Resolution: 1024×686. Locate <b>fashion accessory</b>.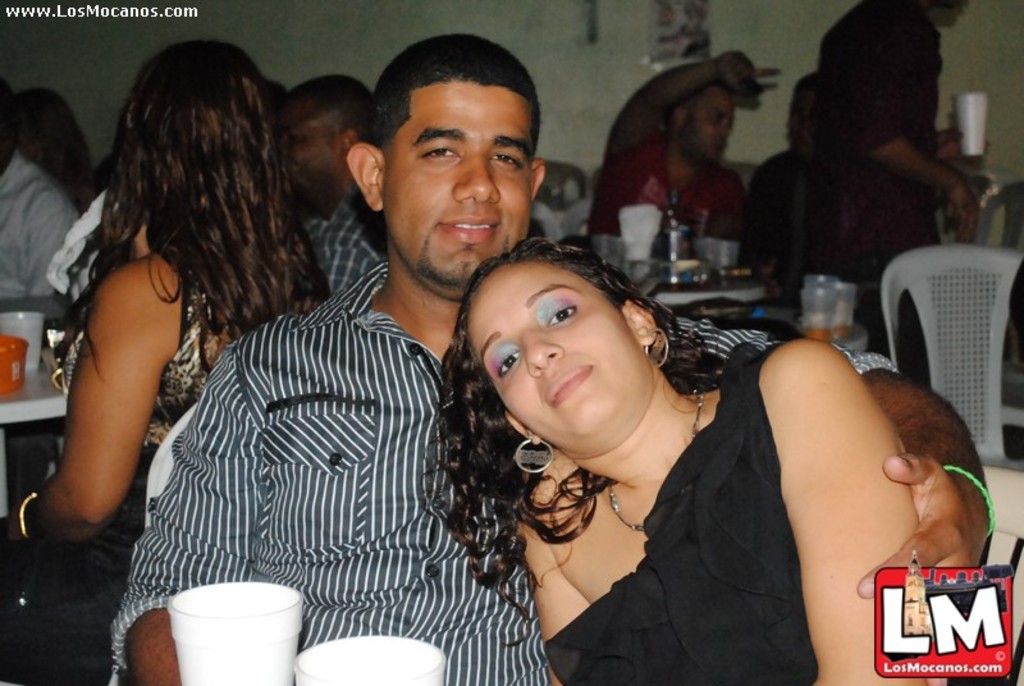
bbox=(54, 370, 64, 392).
